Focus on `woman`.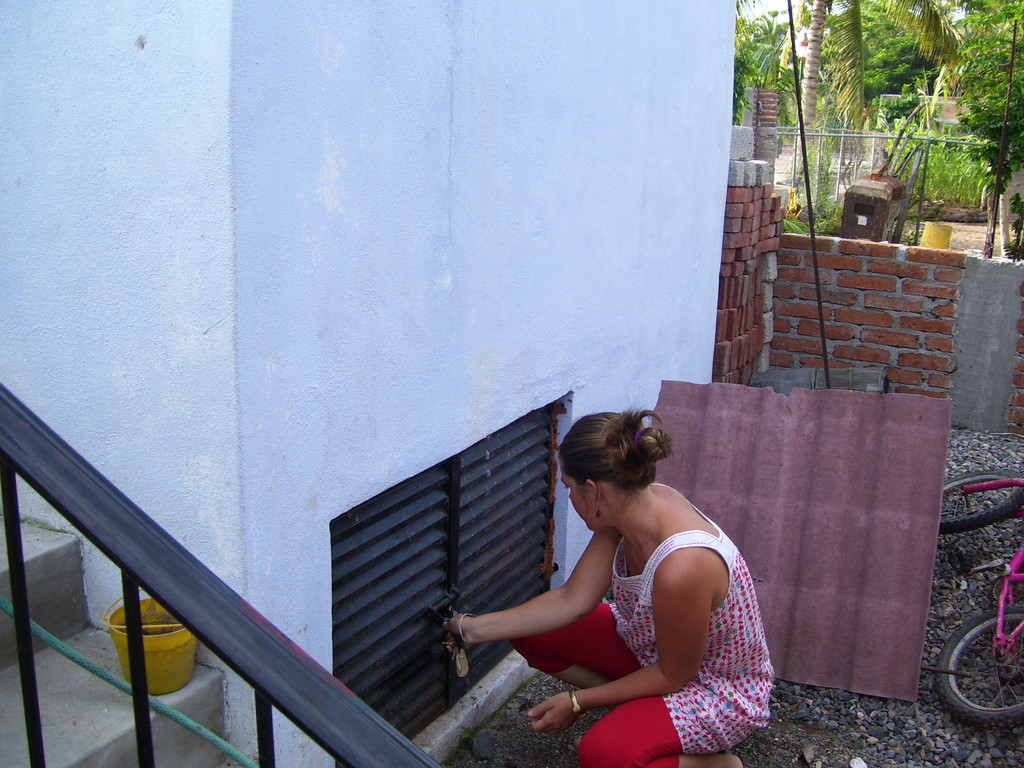
Focused at rect(445, 397, 778, 767).
